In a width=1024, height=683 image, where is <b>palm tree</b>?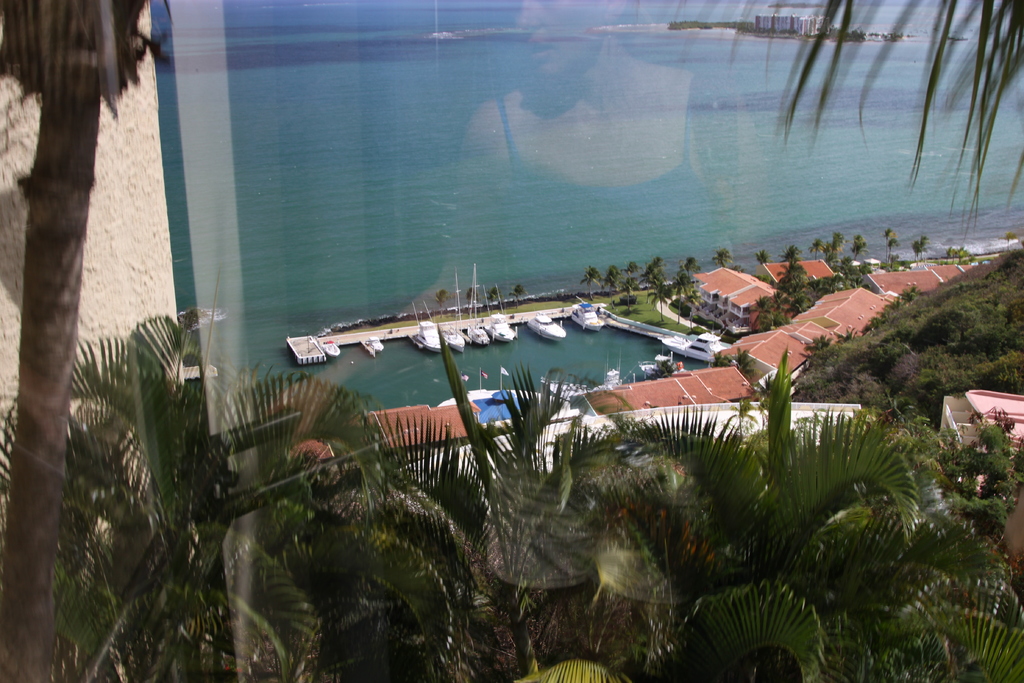
641, 256, 666, 303.
